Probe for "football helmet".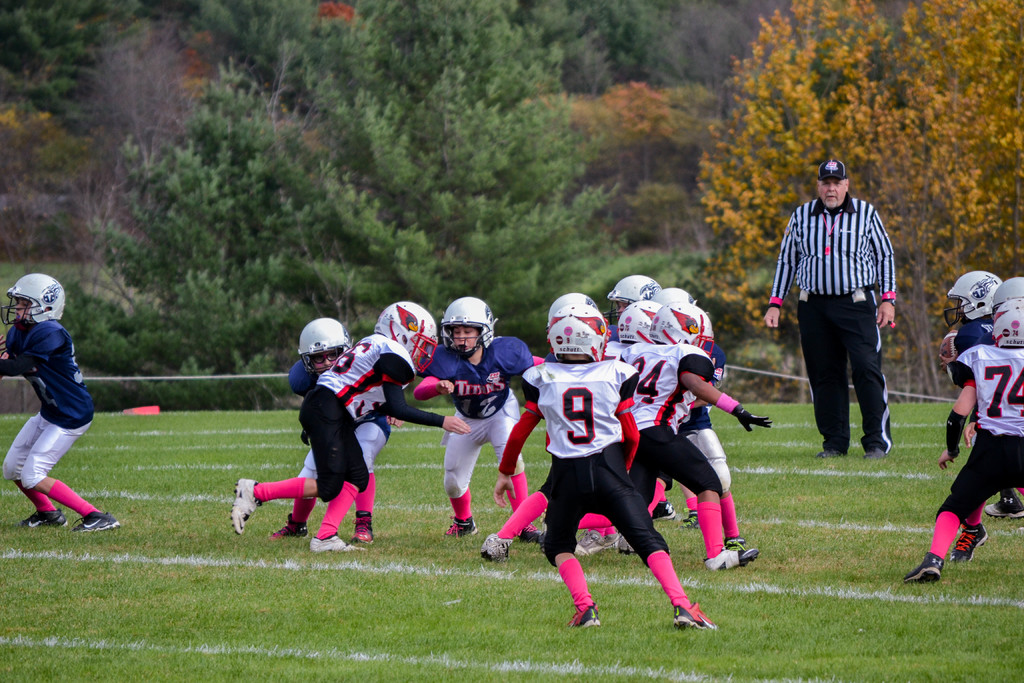
Probe result: (649, 284, 696, 309).
